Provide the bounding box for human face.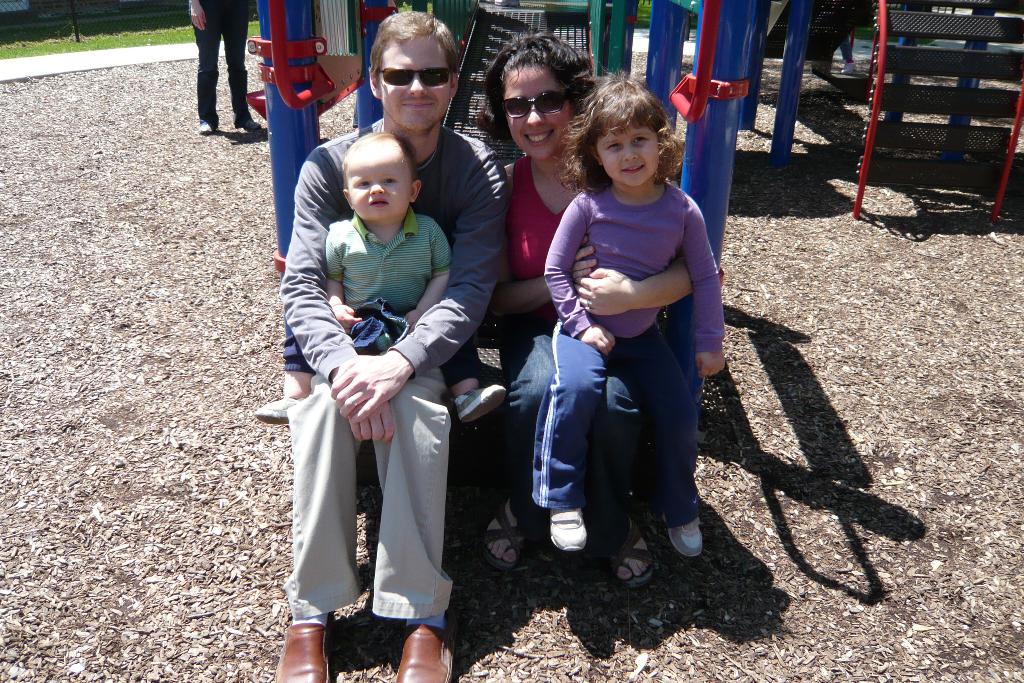
Rect(587, 126, 666, 189).
